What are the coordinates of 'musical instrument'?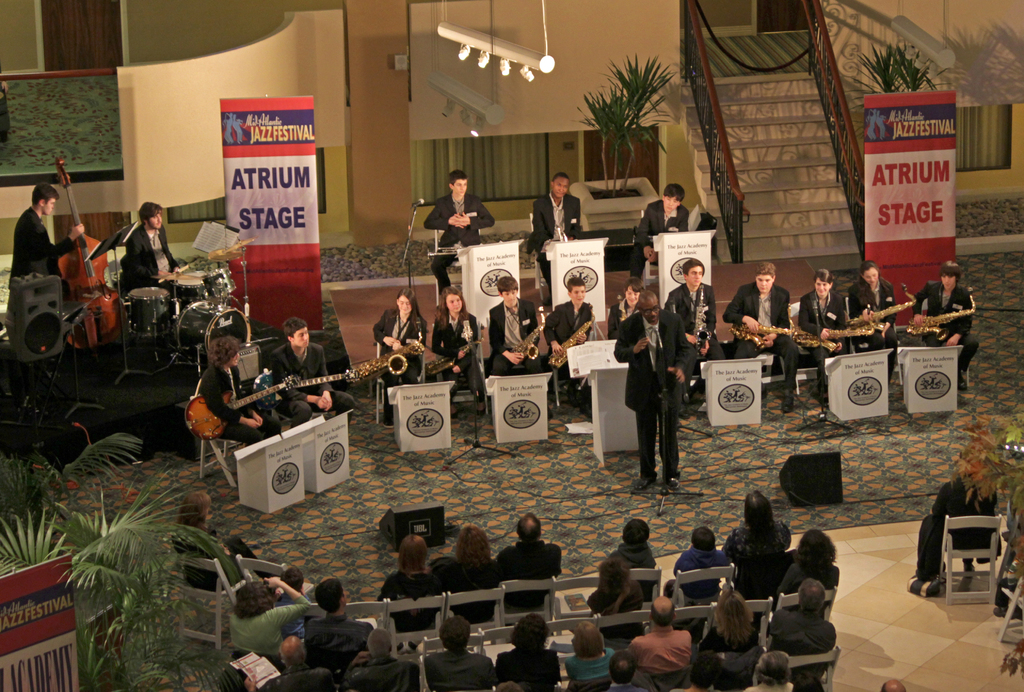
select_region(515, 303, 548, 362).
